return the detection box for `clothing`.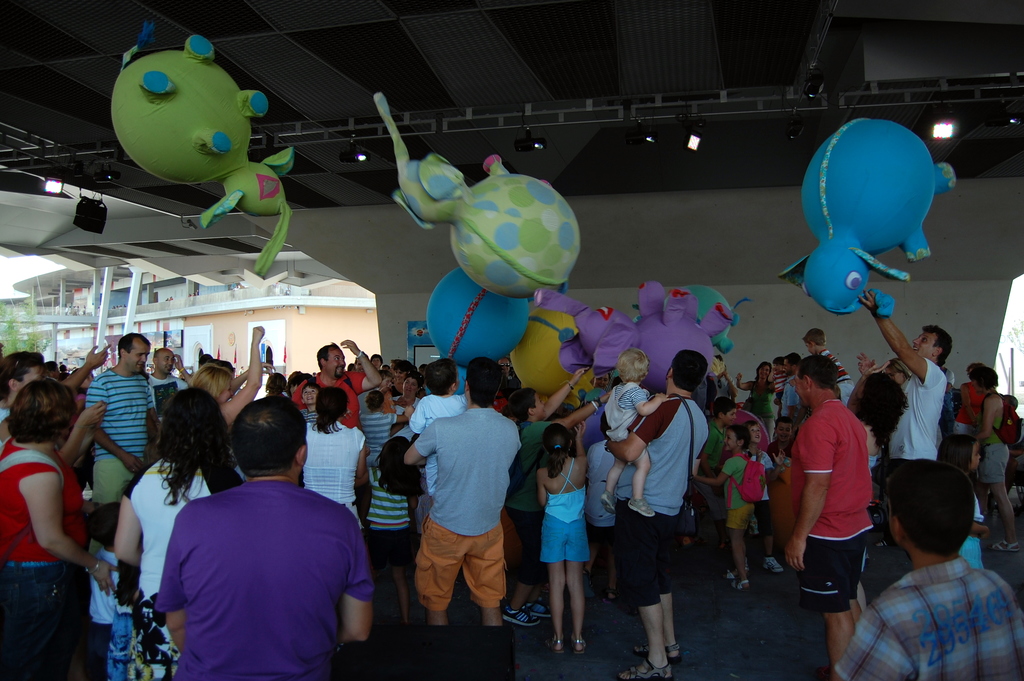
953, 380, 1000, 439.
